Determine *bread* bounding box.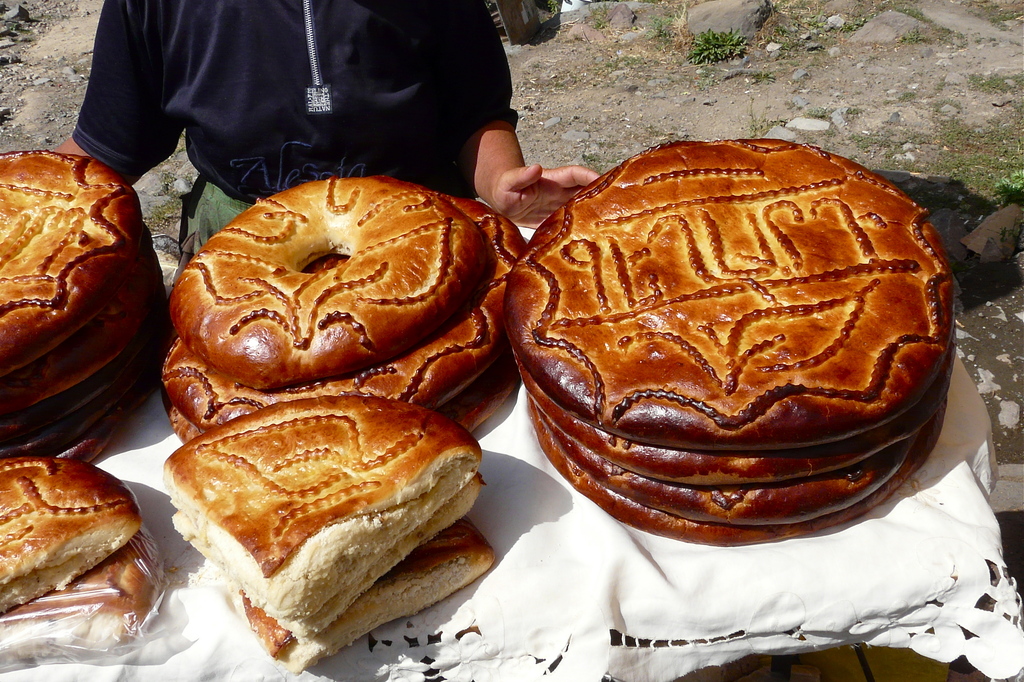
Determined: pyautogui.locateOnScreen(144, 396, 490, 642).
